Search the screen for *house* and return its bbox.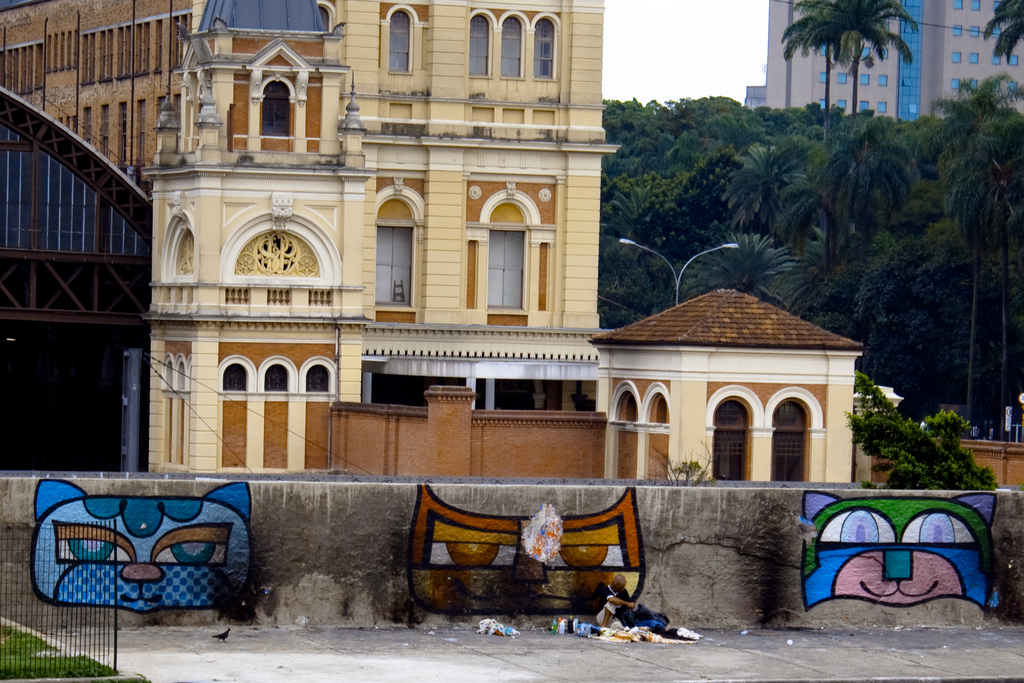
Found: 1,0,184,167.
